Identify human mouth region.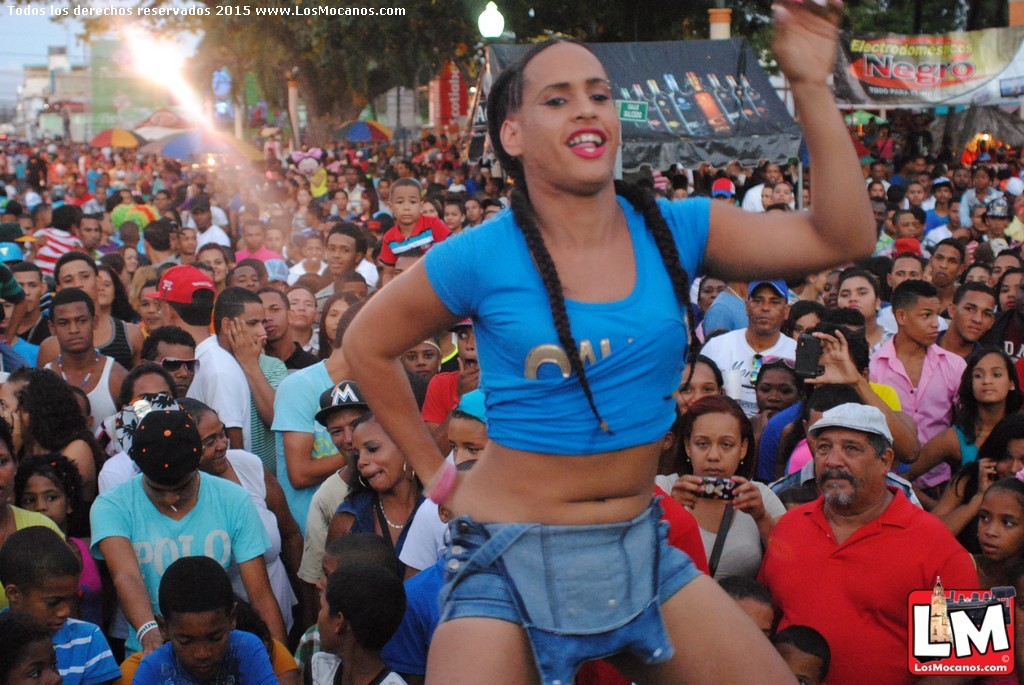
Region: 311,256,320,263.
